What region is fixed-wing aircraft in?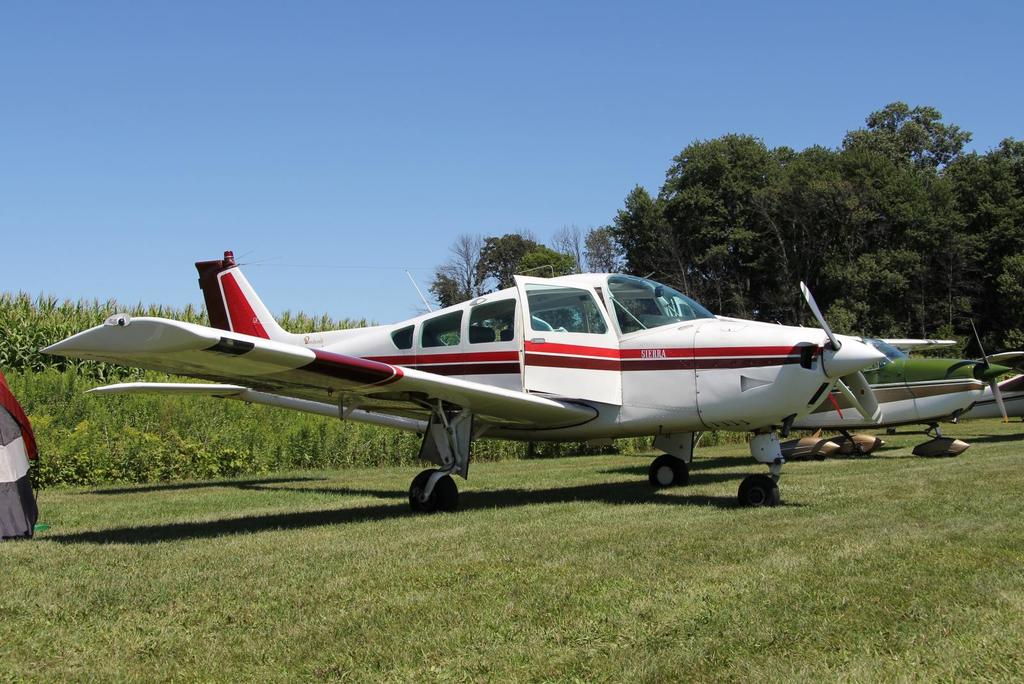
36 252 883 512.
